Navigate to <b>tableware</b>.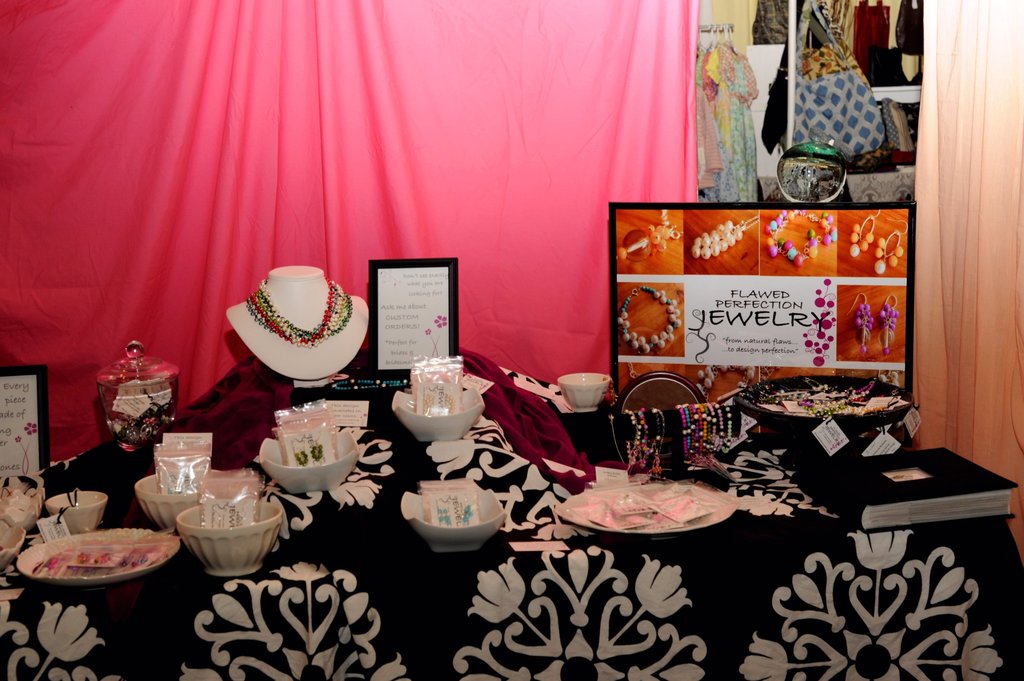
Navigation target: detection(398, 481, 508, 554).
